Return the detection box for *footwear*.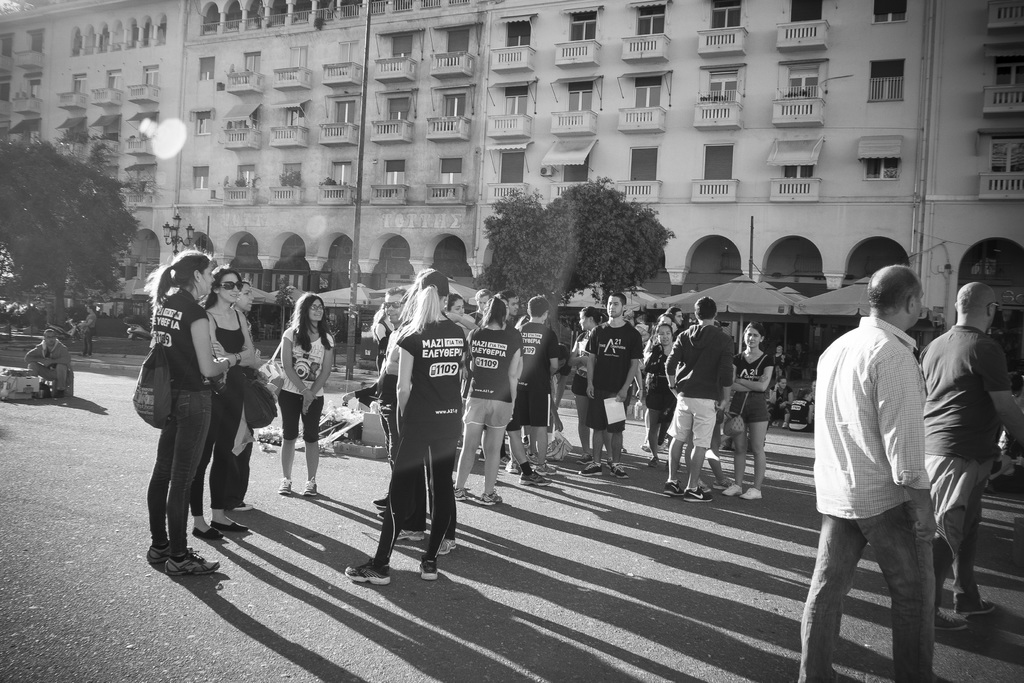
BBox(279, 474, 293, 497).
